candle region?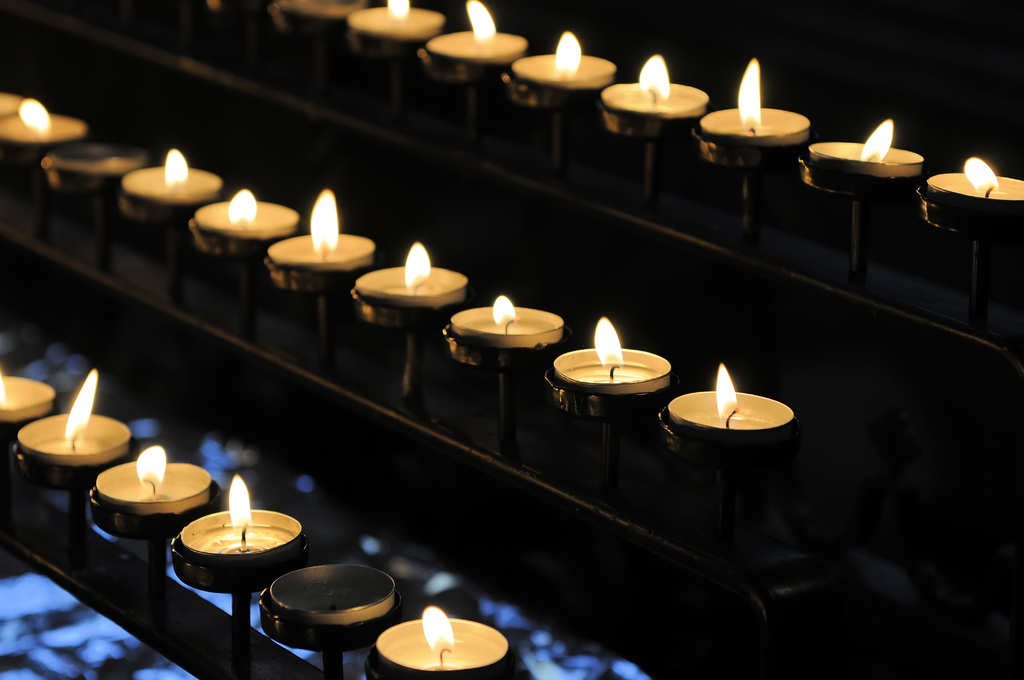
pyautogui.locateOnScreen(552, 314, 671, 399)
